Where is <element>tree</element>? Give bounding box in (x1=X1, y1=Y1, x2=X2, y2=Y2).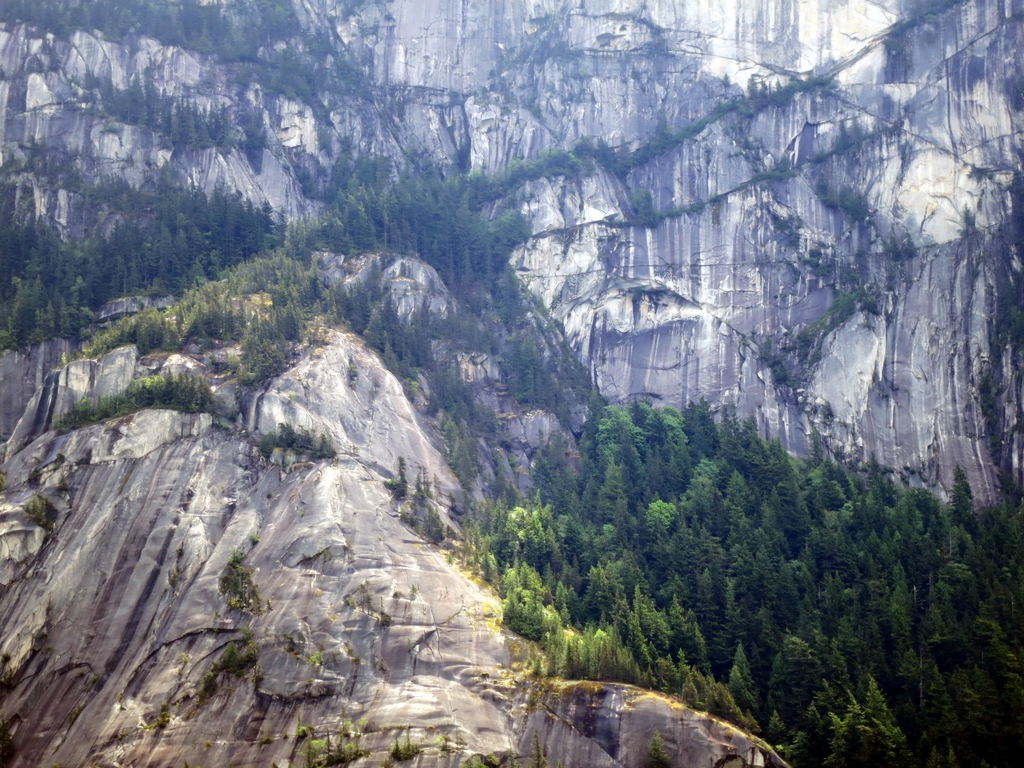
(x1=199, y1=665, x2=219, y2=689).
